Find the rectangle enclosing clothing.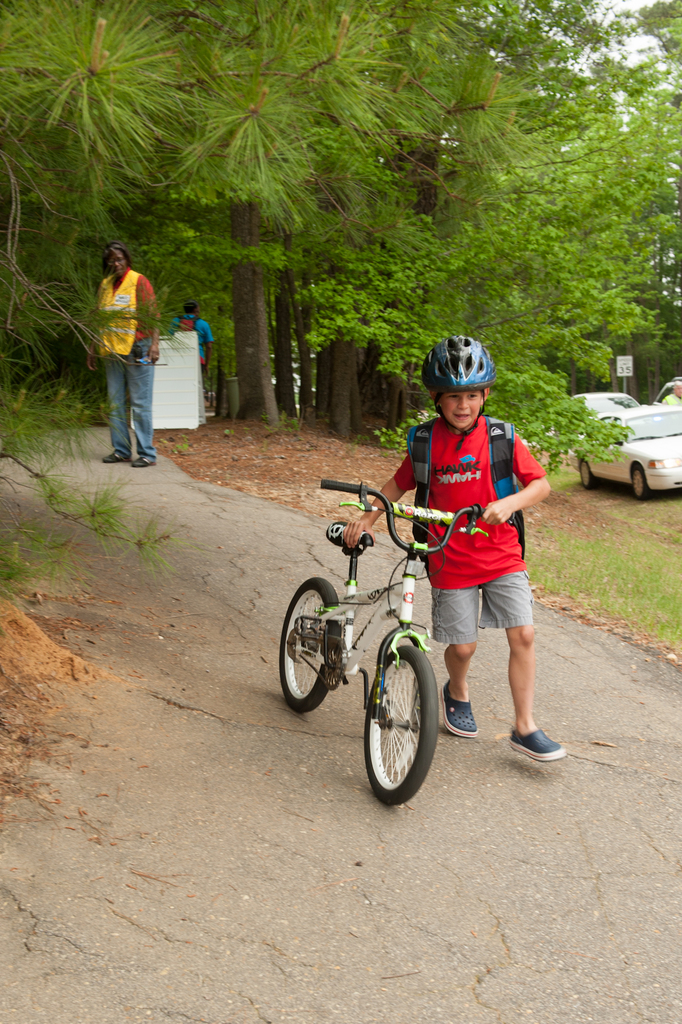
x1=88 y1=263 x2=157 y2=463.
